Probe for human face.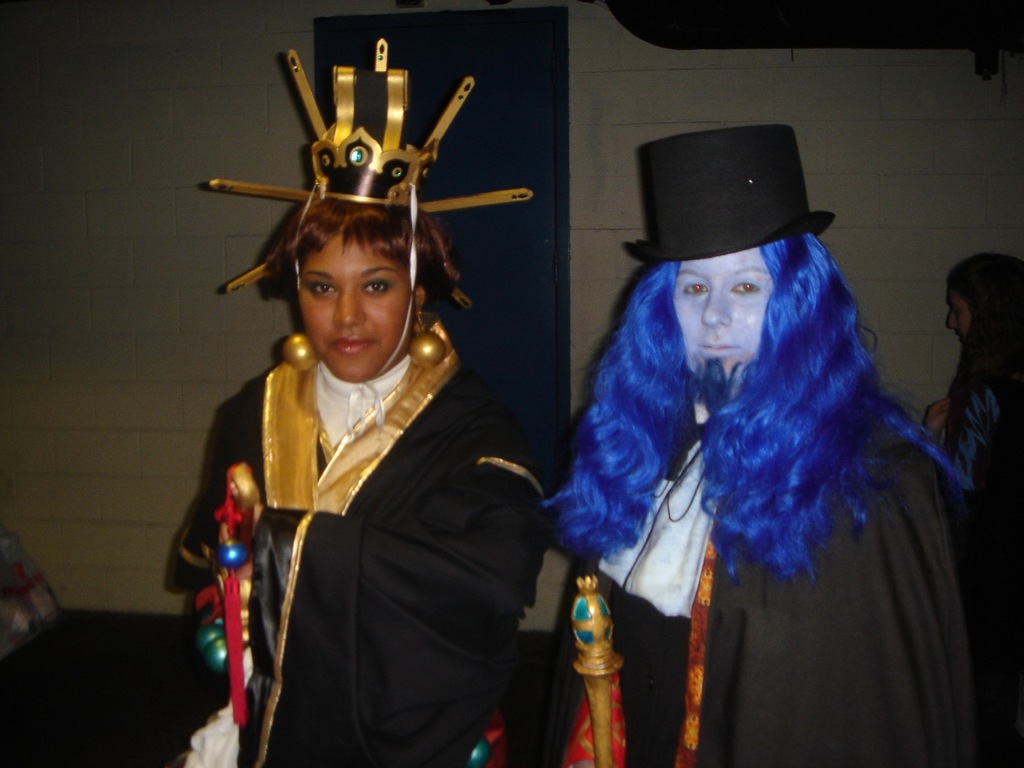
Probe result: l=298, t=225, r=422, b=378.
